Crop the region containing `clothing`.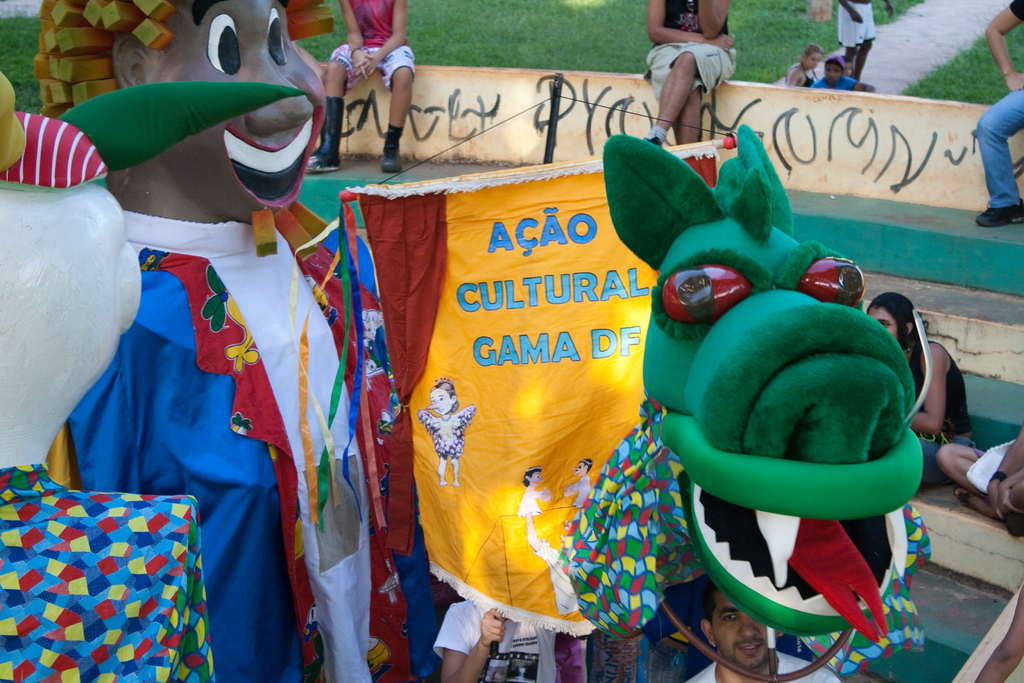
Crop region: [817,74,858,89].
